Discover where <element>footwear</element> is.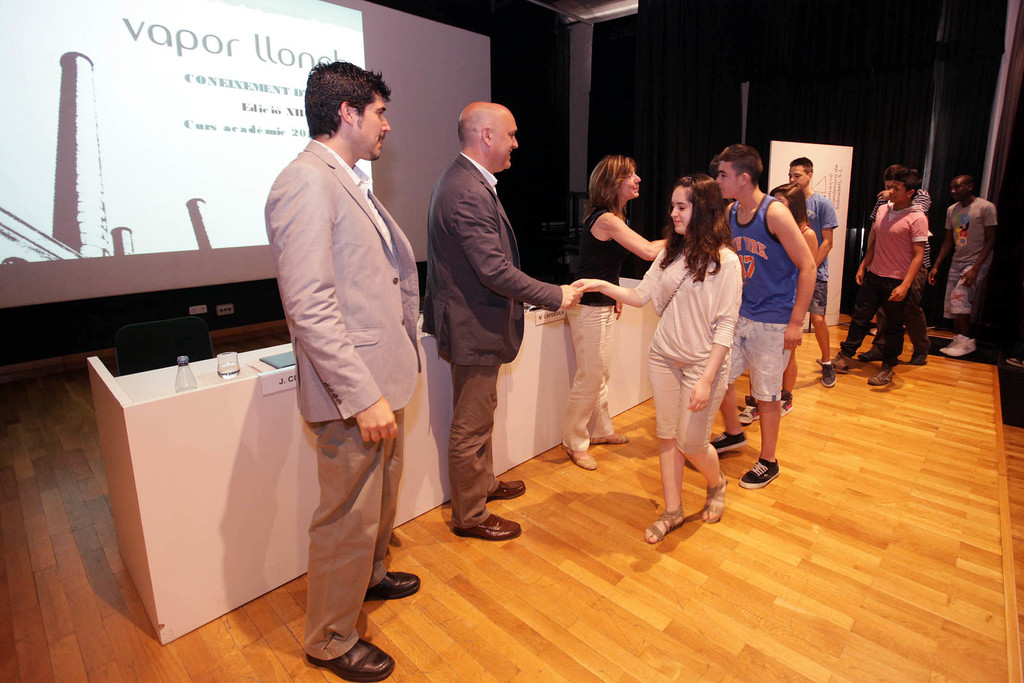
Discovered at select_region(702, 470, 727, 524).
